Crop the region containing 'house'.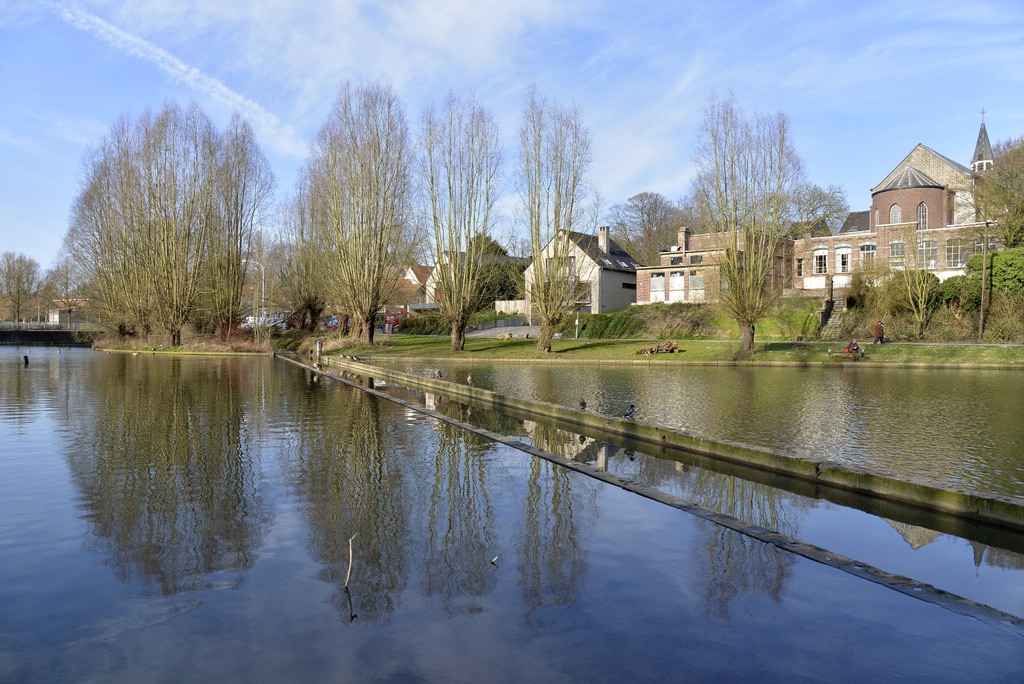
Crop region: detection(45, 296, 88, 321).
